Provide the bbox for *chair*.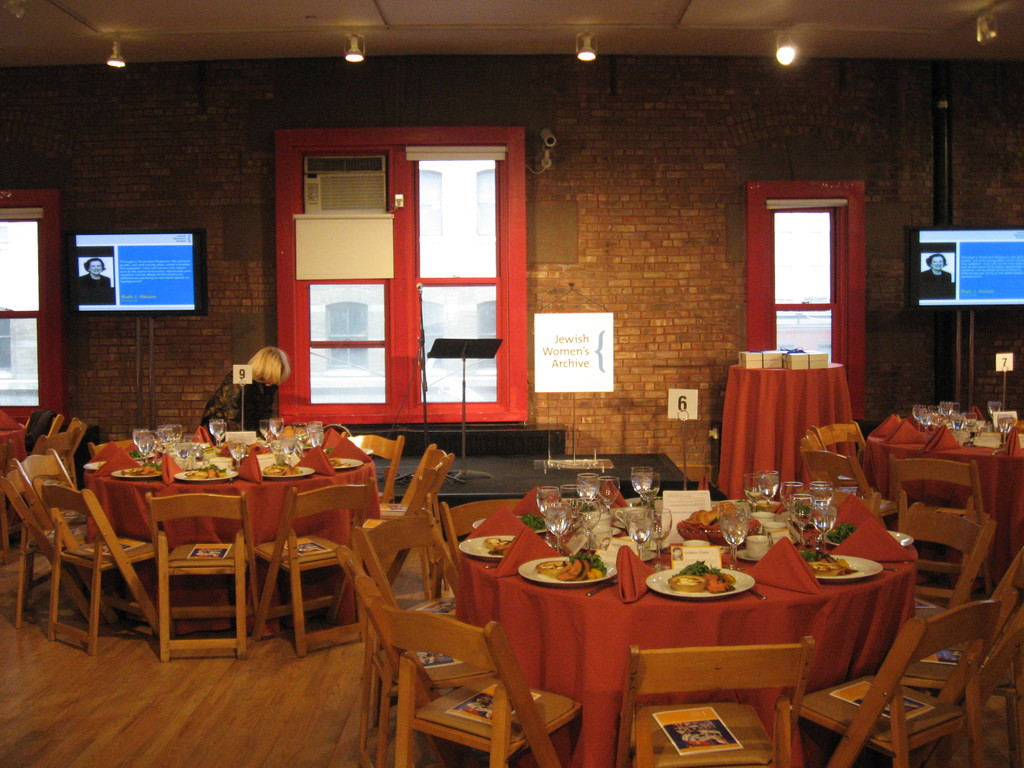
BBox(800, 604, 998, 767).
